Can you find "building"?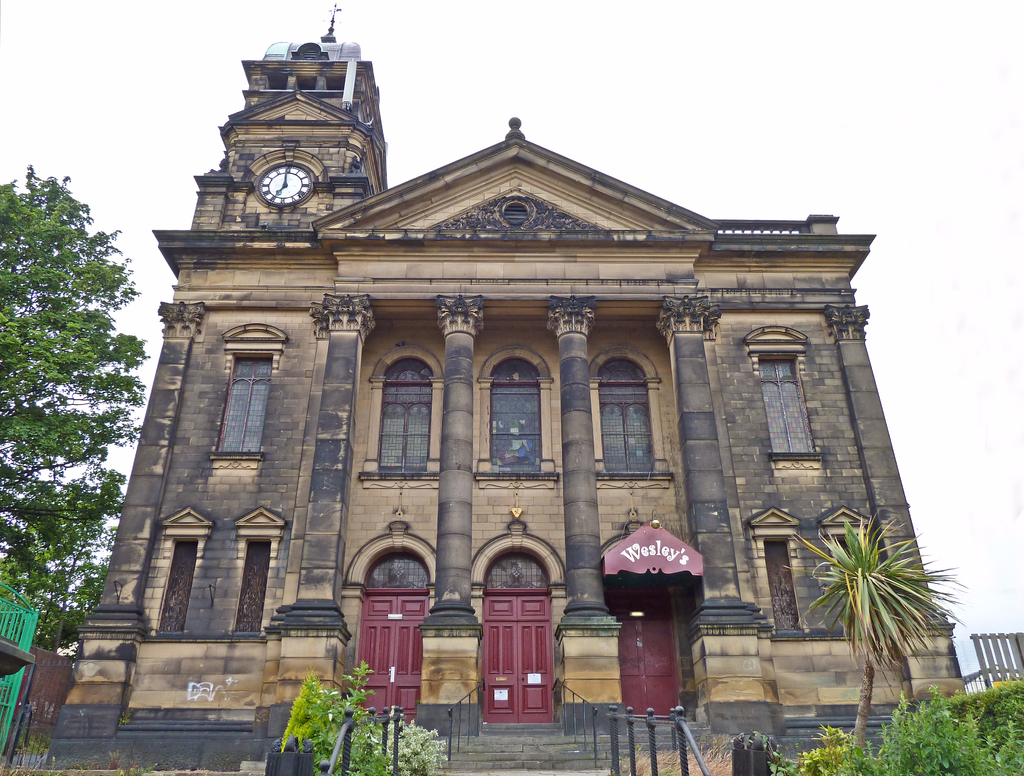
Yes, bounding box: BBox(39, 6, 970, 775).
